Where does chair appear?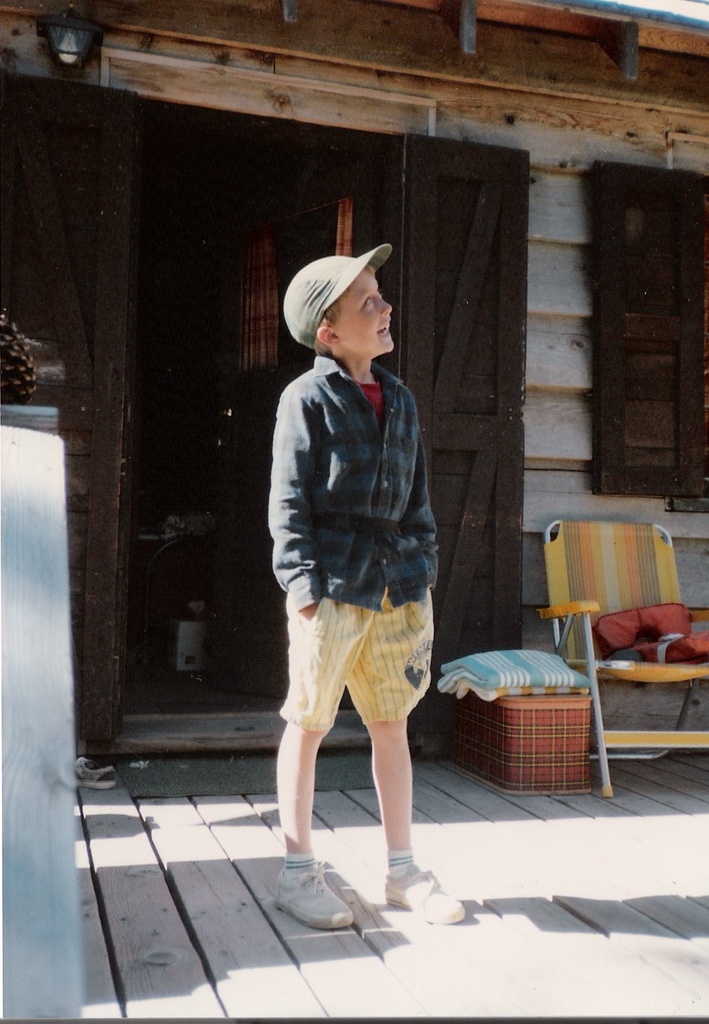
Appears at <box>537,523,708,801</box>.
